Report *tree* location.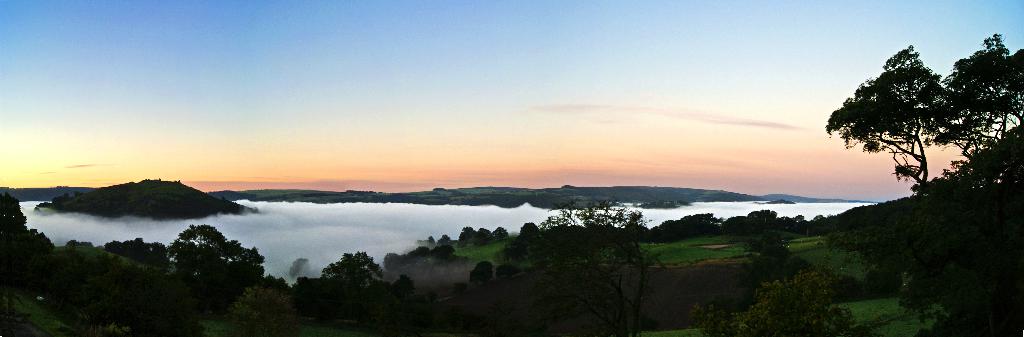
Report: {"left": 525, "top": 189, "right": 657, "bottom": 336}.
